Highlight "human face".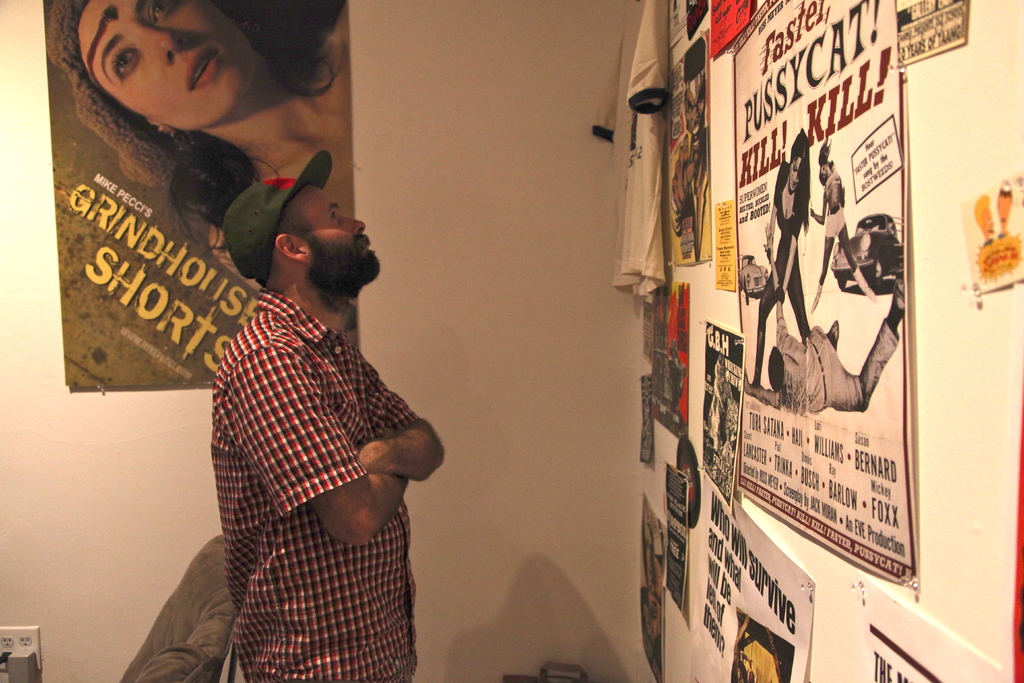
Highlighted region: 284, 176, 385, 304.
